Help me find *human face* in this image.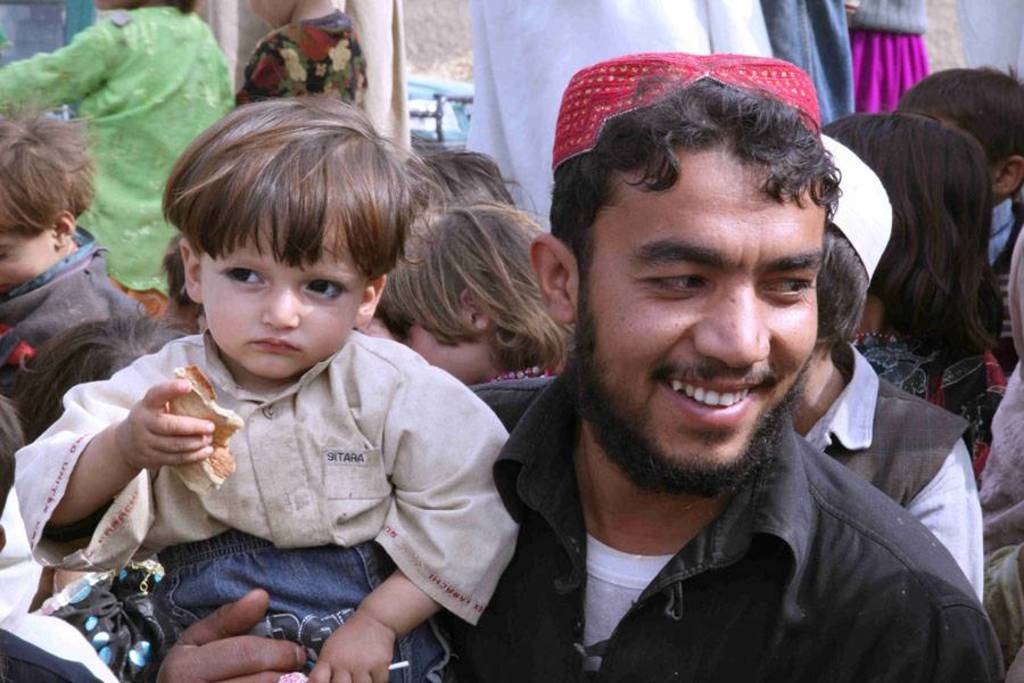
Found it: bbox=(388, 293, 494, 388).
